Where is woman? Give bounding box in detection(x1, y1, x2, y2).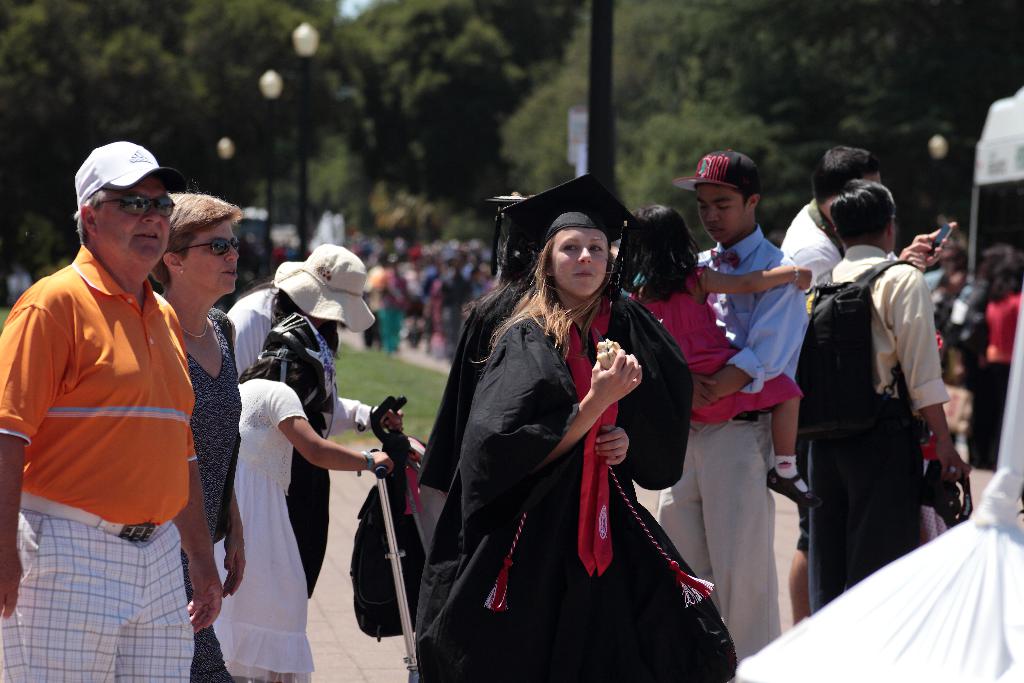
detection(925, 265, 966, 449).
